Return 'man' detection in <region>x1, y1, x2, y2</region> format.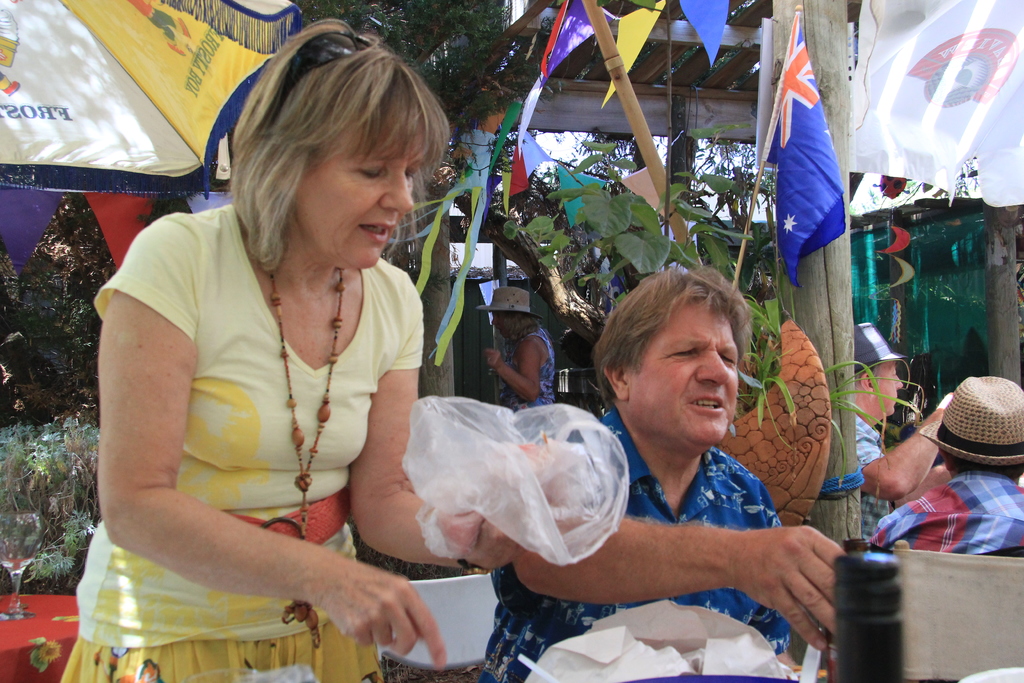
<region>483, 274, 851, 675</region>.
